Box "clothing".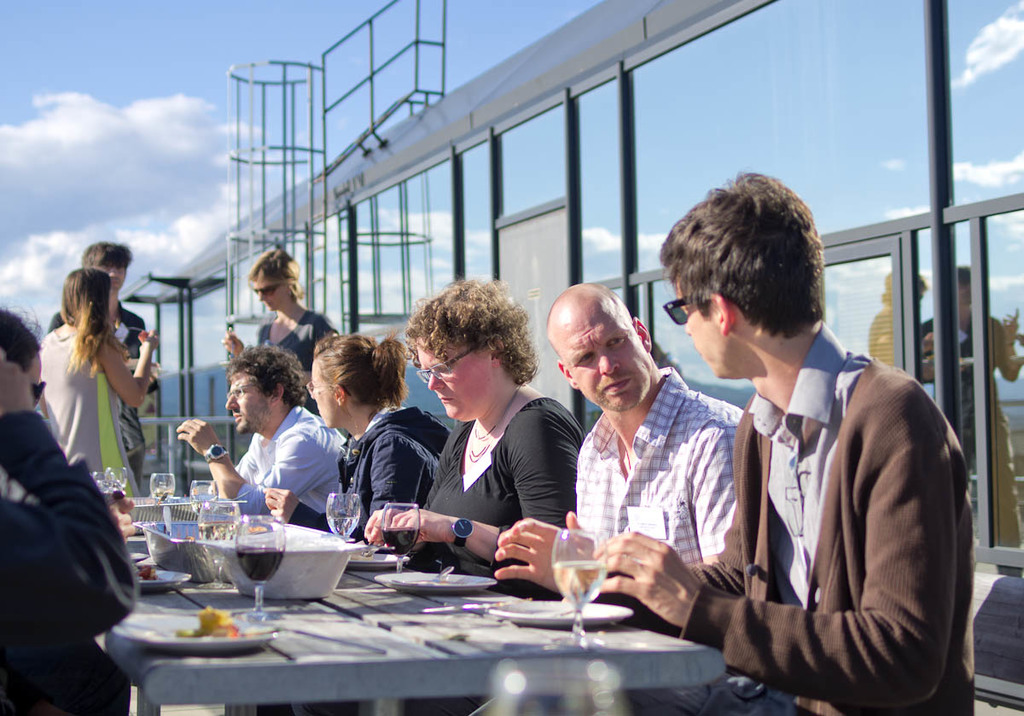
x1=555 y1=367 x2=759 y2=597.
